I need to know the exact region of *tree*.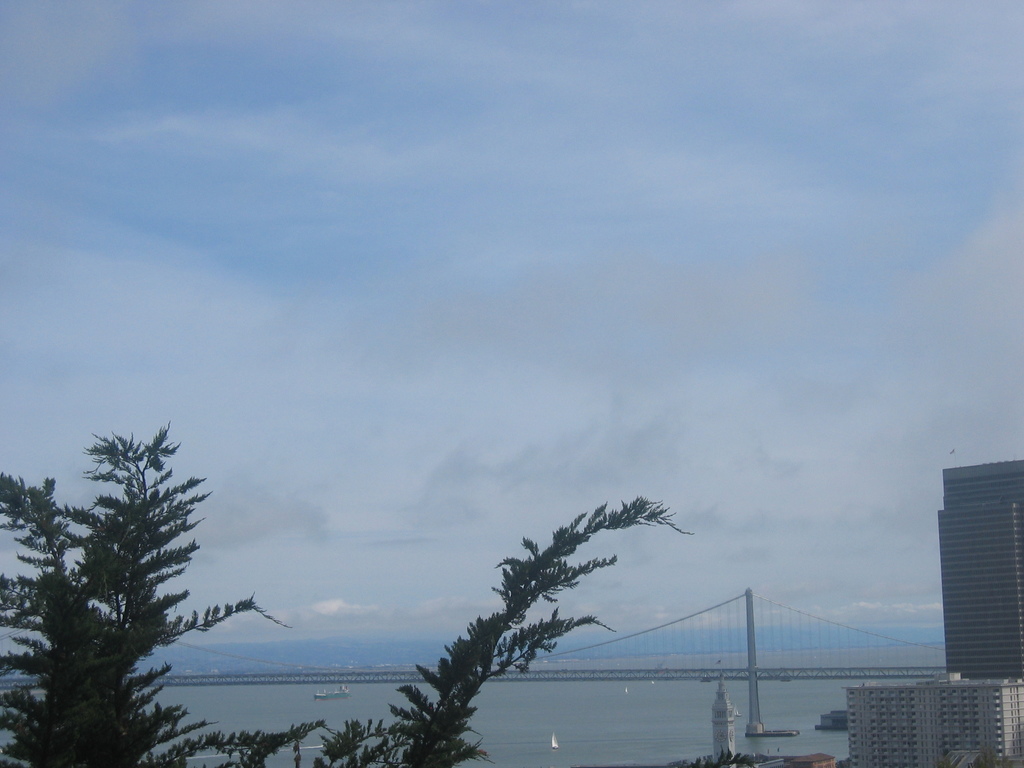
Region: select_region(0, 425, 328, 767).
